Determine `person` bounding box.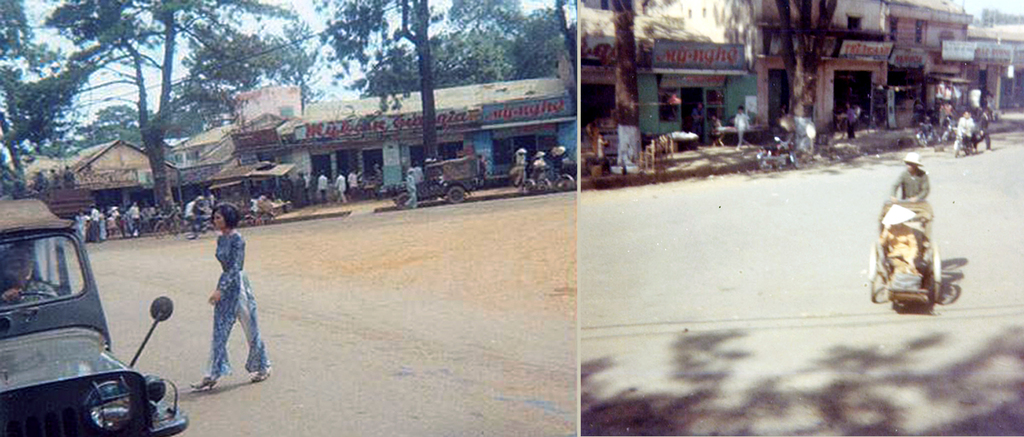
Determined: 843 97 865 147.
